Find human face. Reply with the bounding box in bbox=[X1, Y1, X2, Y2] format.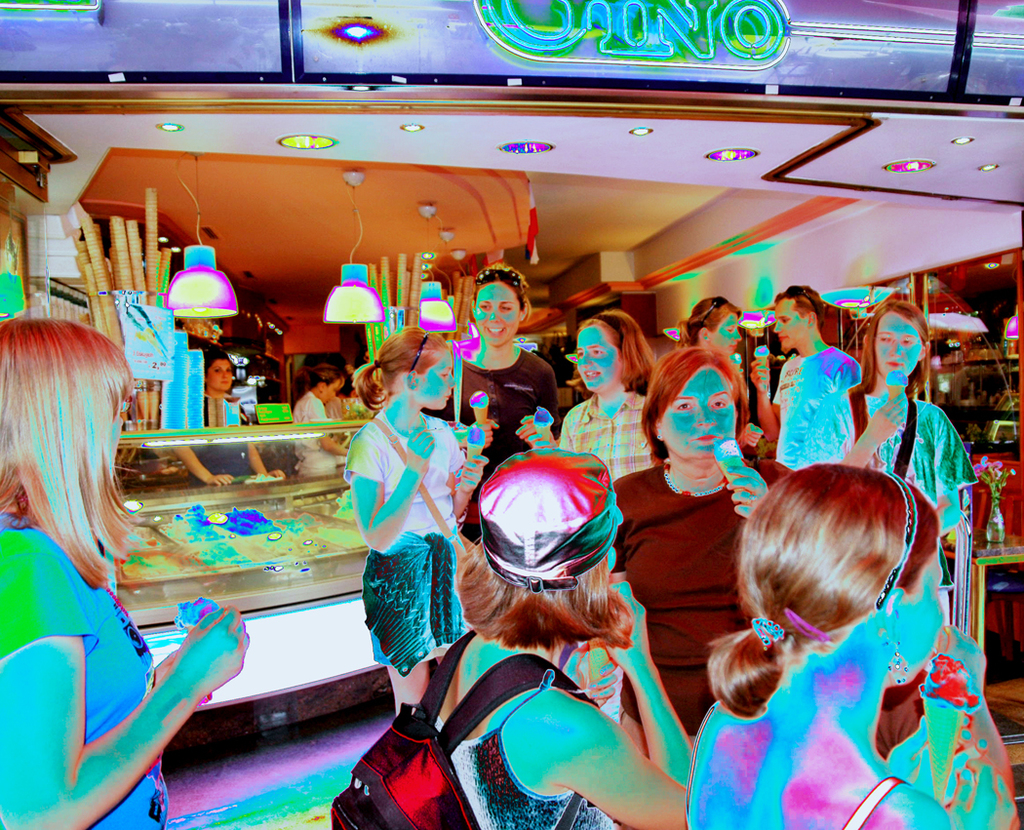
bbox=[662, 366, 736, 467].
